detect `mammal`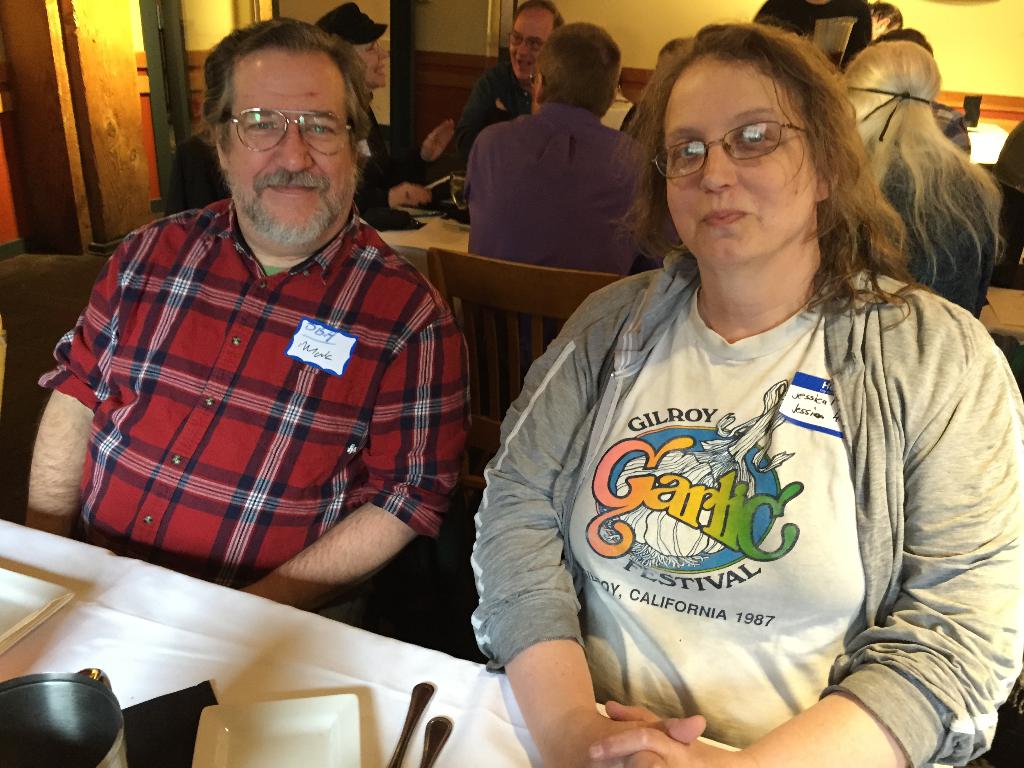
164/104/218/220
